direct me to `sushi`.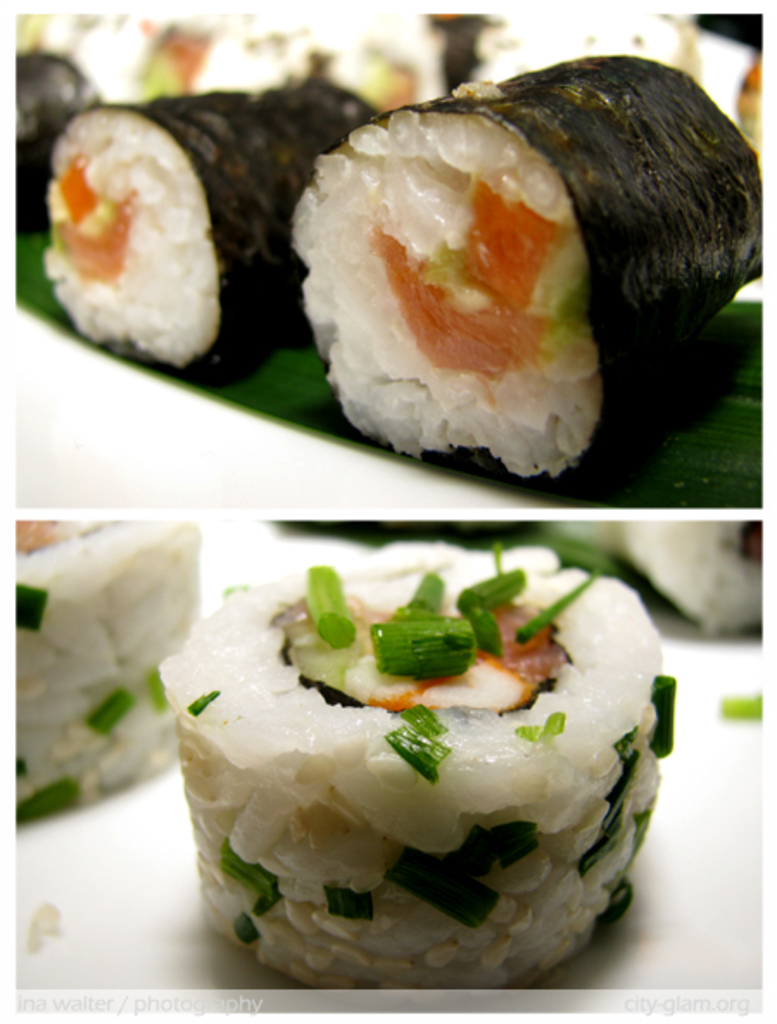
Direction: BBox(16, 521, 202, 824).
